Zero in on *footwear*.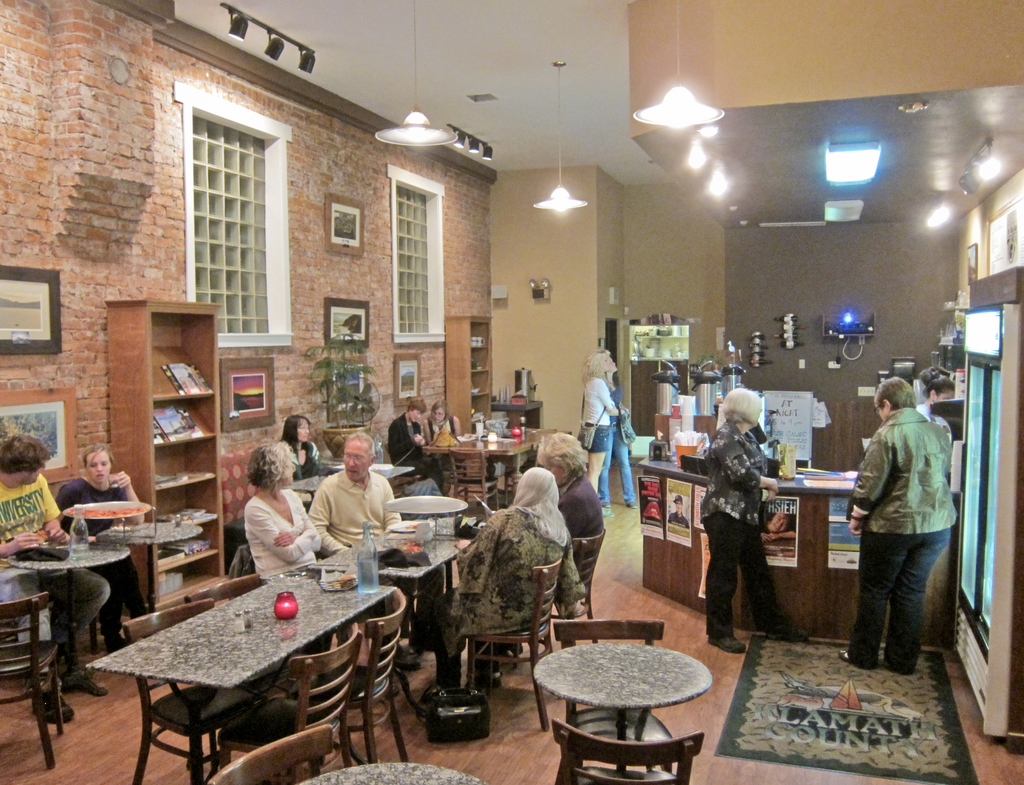
Zeroed in: 597:501:614:518.
